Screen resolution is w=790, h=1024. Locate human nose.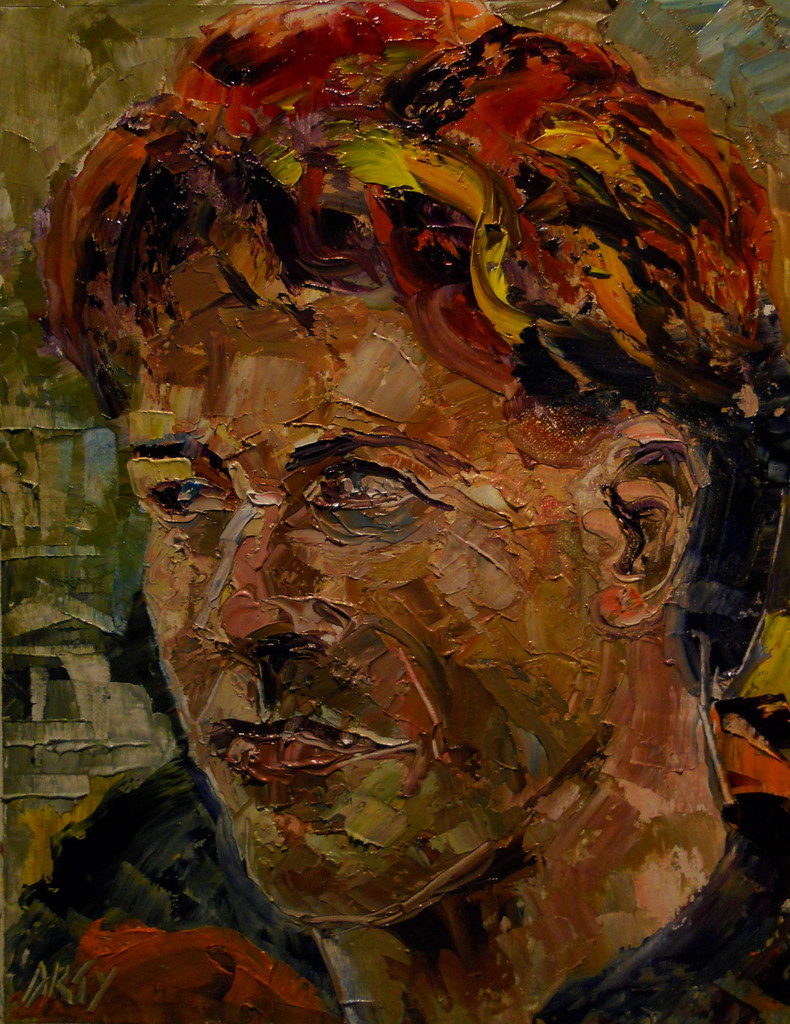
(x1=202, y1=472, x2=352, y2=681).
